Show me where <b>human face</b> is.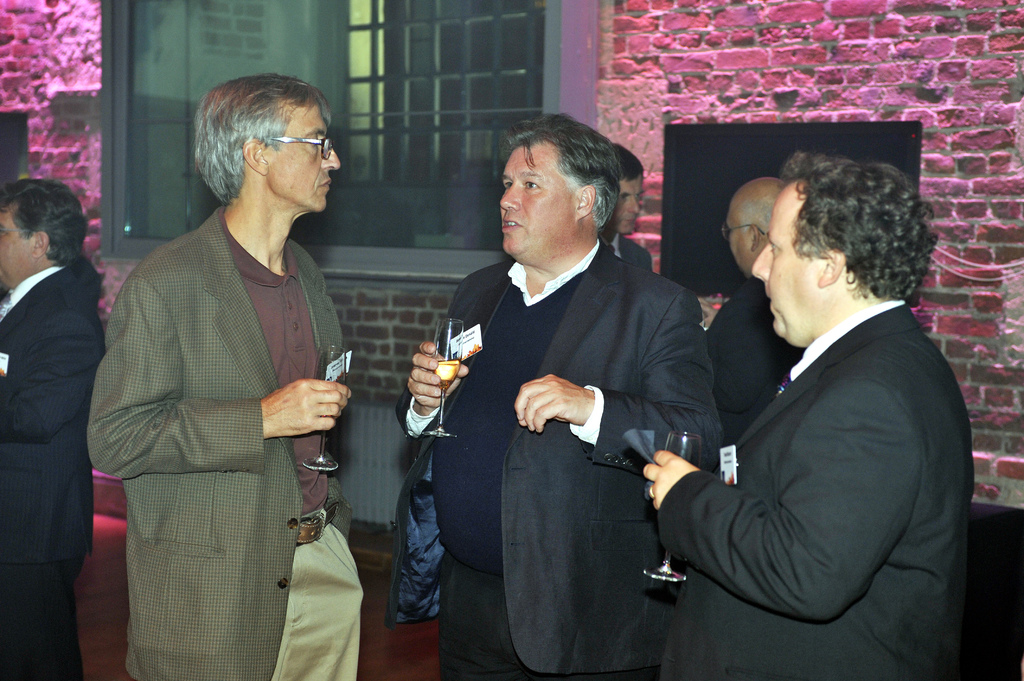
<b>human face</b> is at <box>750,185,824,345</box>.
